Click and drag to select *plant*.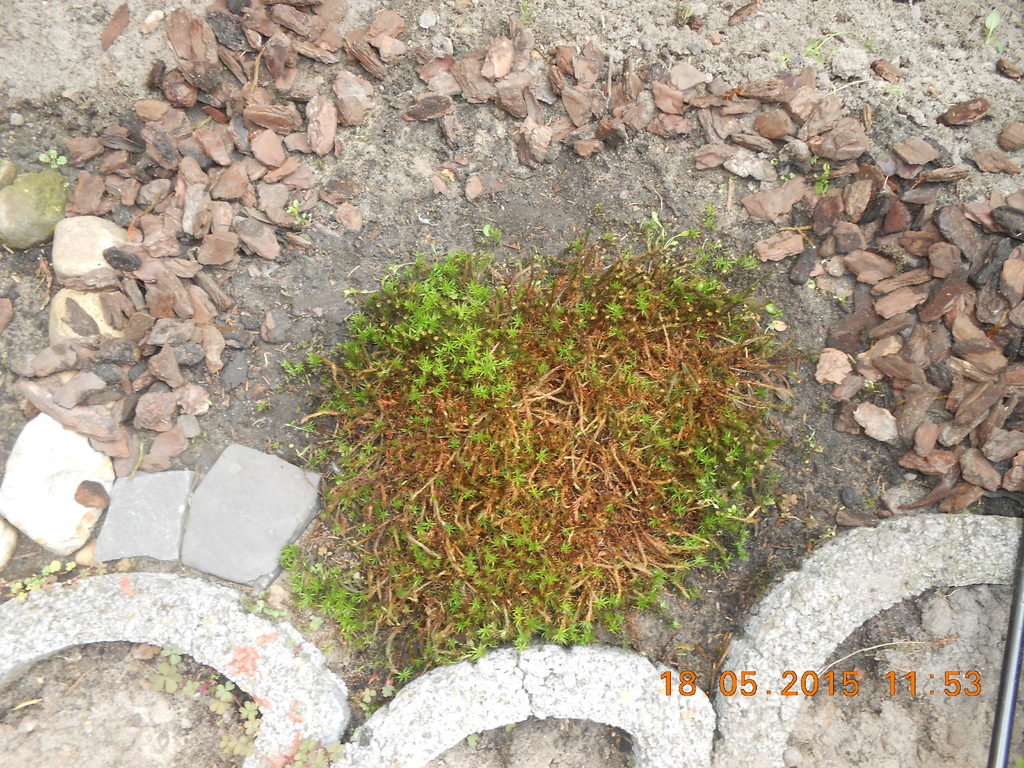
Selection: bbox=[831, 292, 848, 307].
